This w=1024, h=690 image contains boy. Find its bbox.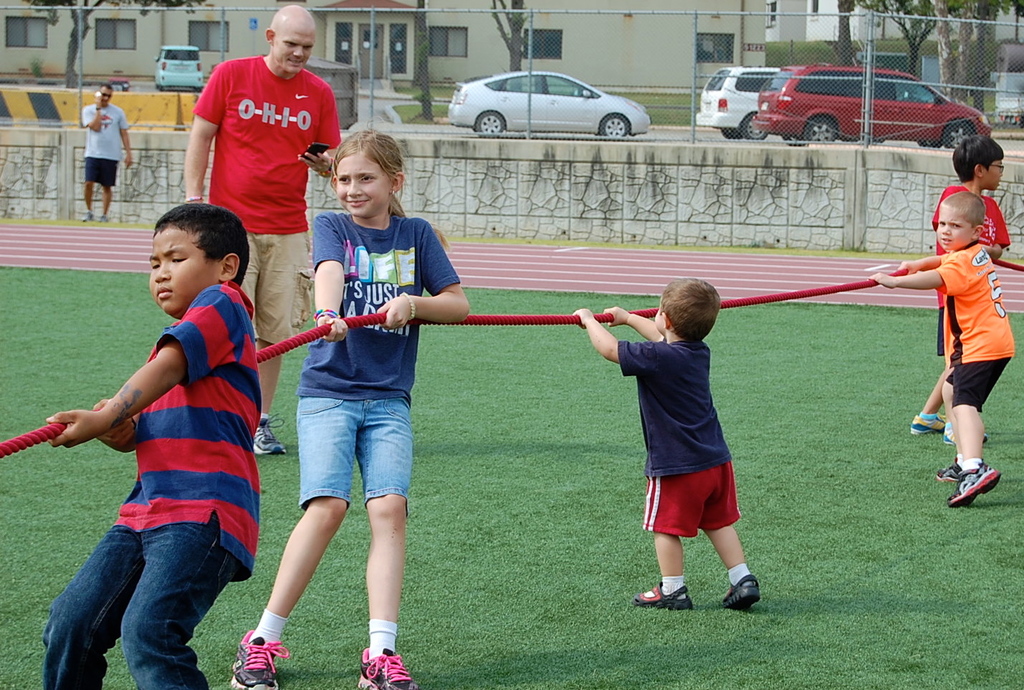
bbox(573, 277, 759, 608).
